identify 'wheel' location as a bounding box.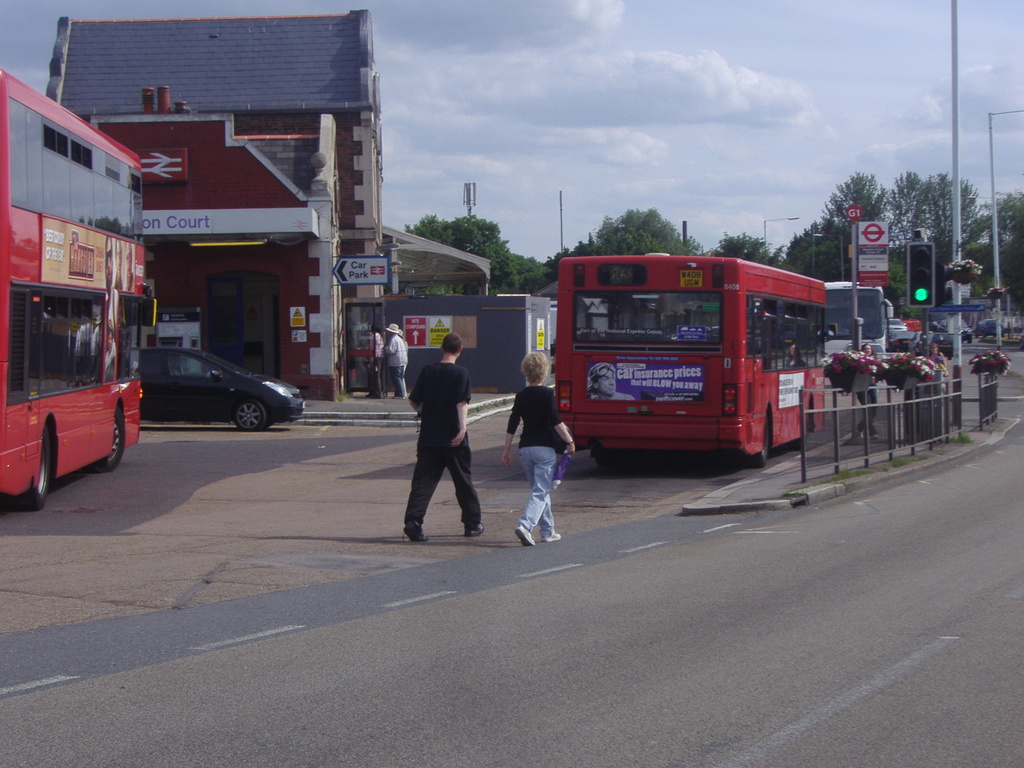
<region>794, 416, 808, 451</region>.
